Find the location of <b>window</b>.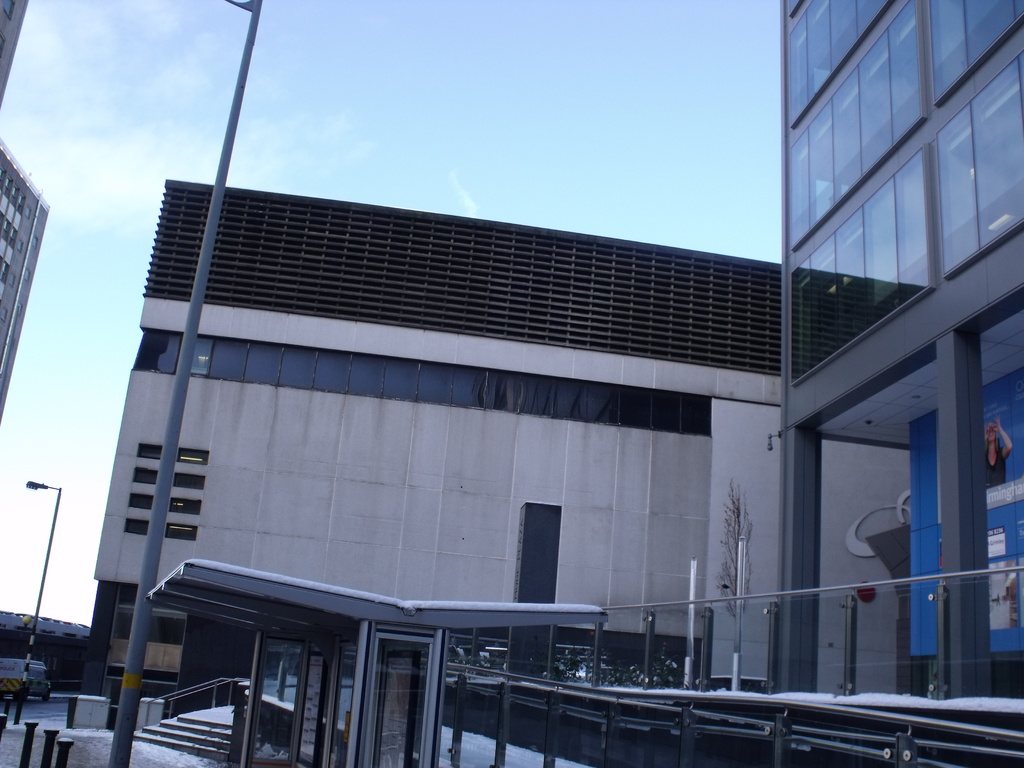
Location: [172, 470, 203, 492].
